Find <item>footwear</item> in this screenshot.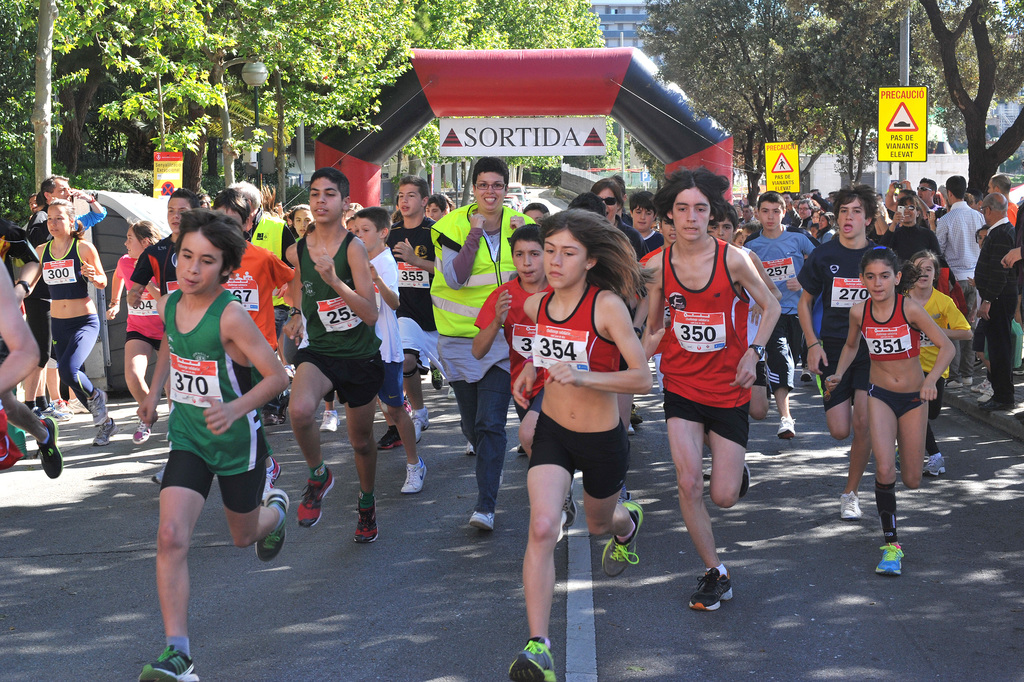
The bounding box for <item>footwear</item> is bbox=(925, 454, 948, 479).
